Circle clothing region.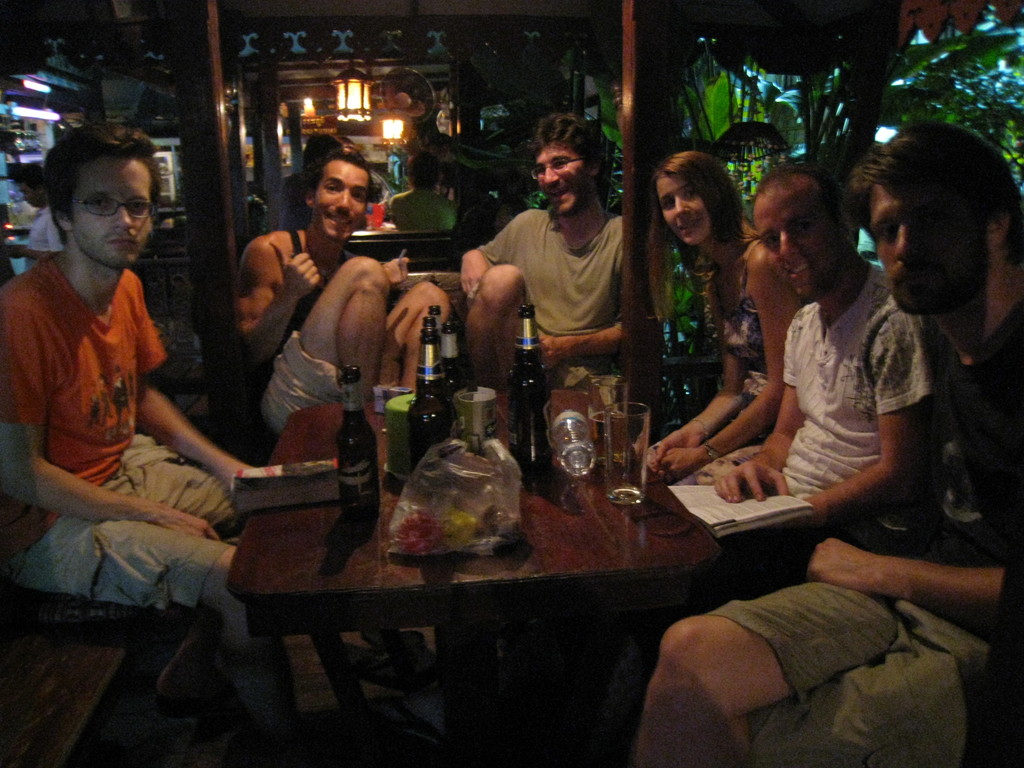
Region: l=0, t=254, r=186, b=547.
